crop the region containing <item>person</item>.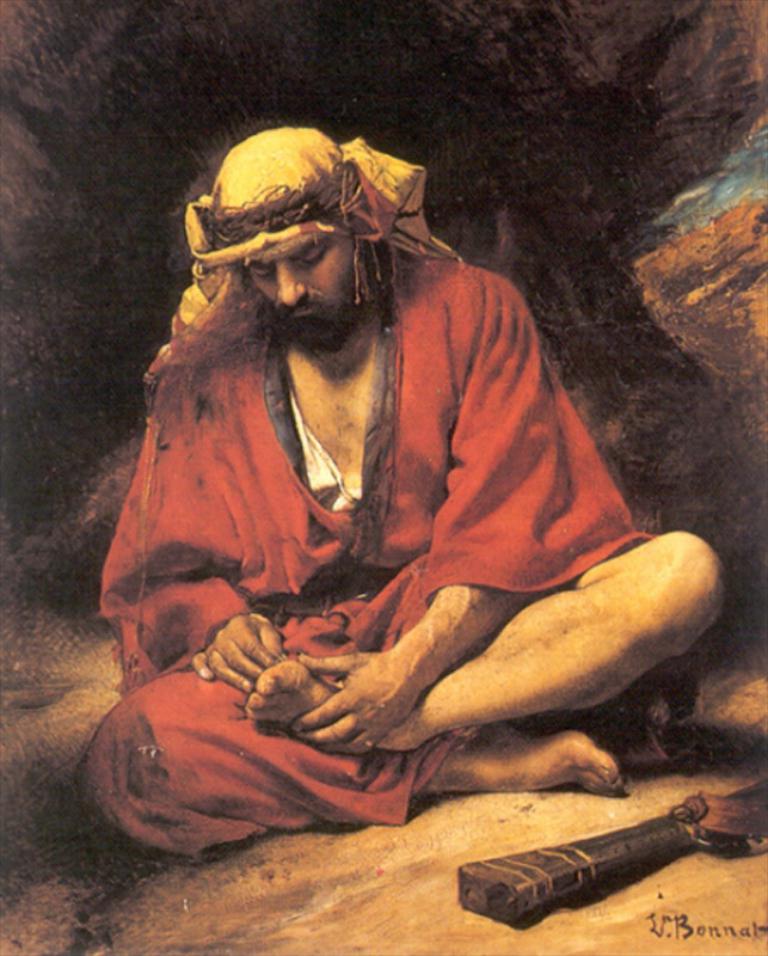
Crop region: x1=90, y1=128, x2=698, y2=866.
